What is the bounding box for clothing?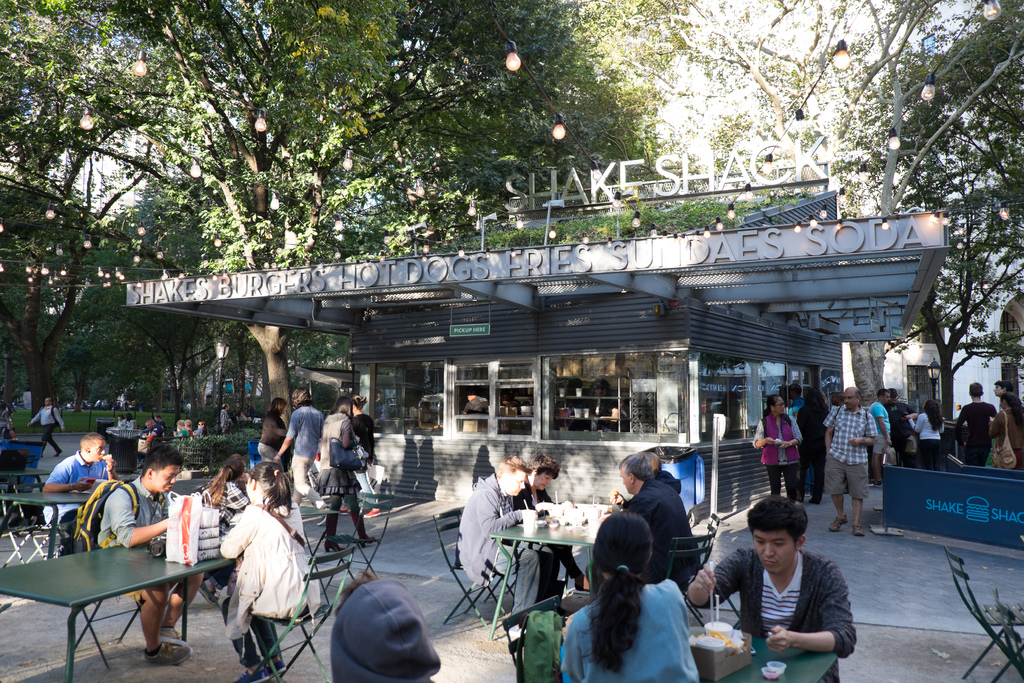
bbox=(828, 456, 868, 495).
